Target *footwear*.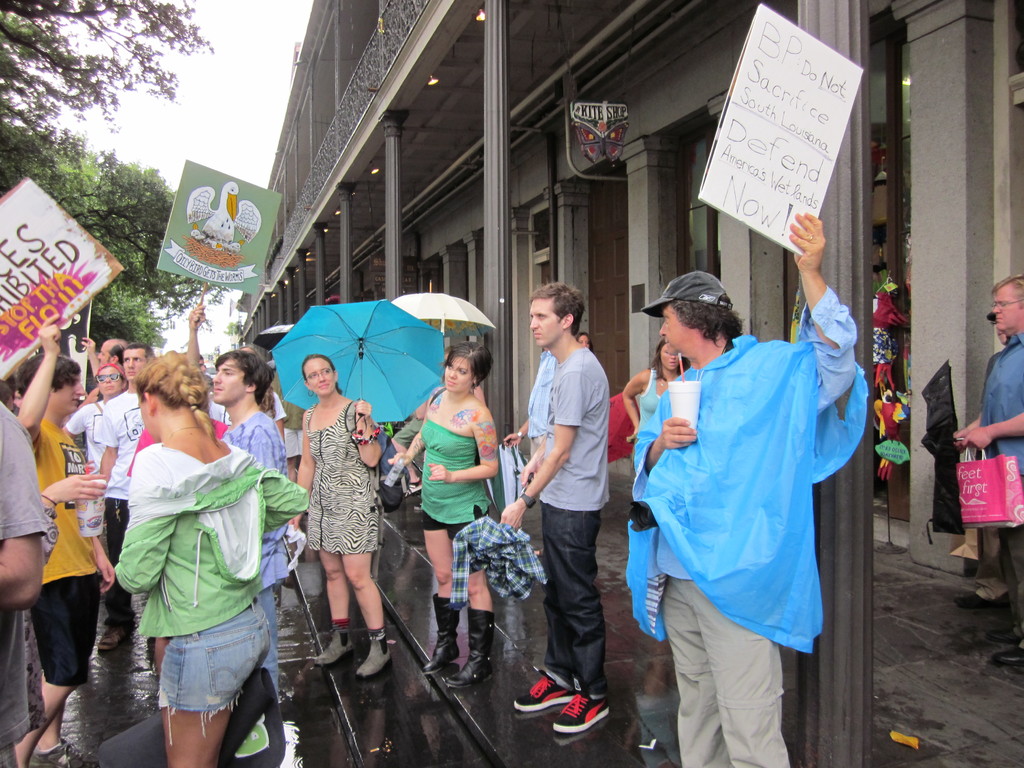
Target region: BBox(955, 589, 1009, 609).
